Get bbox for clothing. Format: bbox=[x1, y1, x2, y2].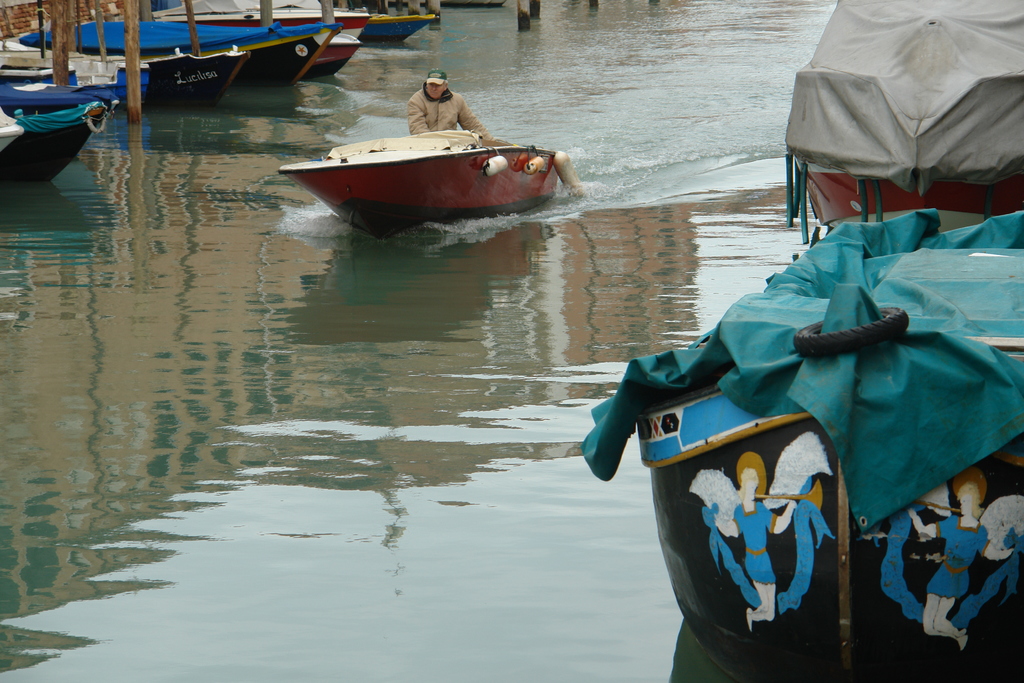
bbox=[380, 71, 494, 121].
